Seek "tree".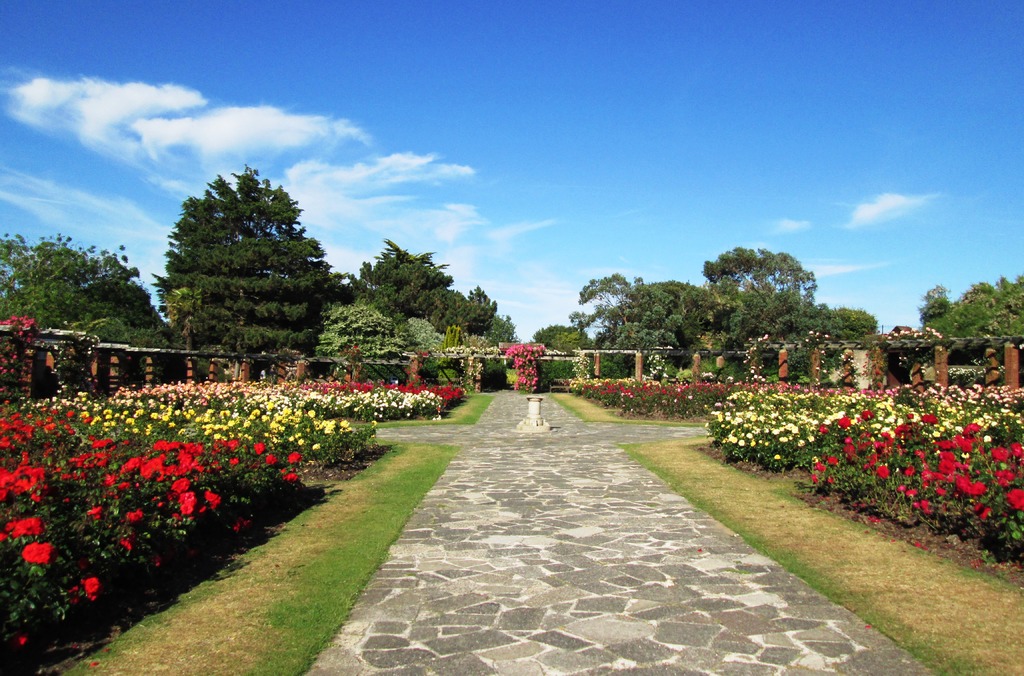
detection(557, 265, 636, 361).
